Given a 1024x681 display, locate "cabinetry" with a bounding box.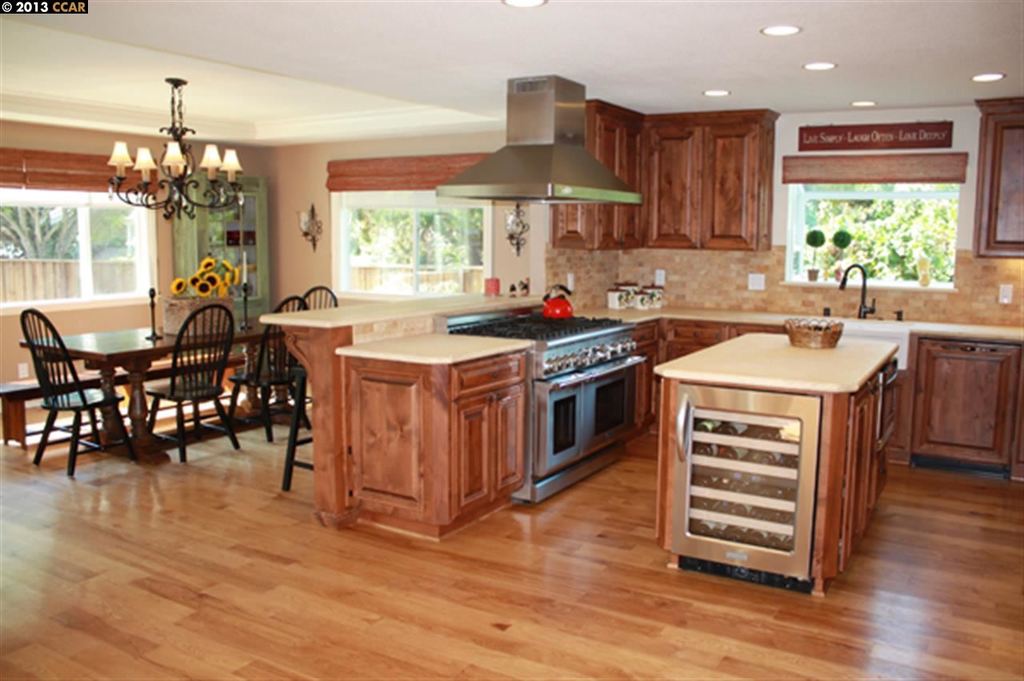
Located: [x1=331, y1=341, x2=534, y2=555].
